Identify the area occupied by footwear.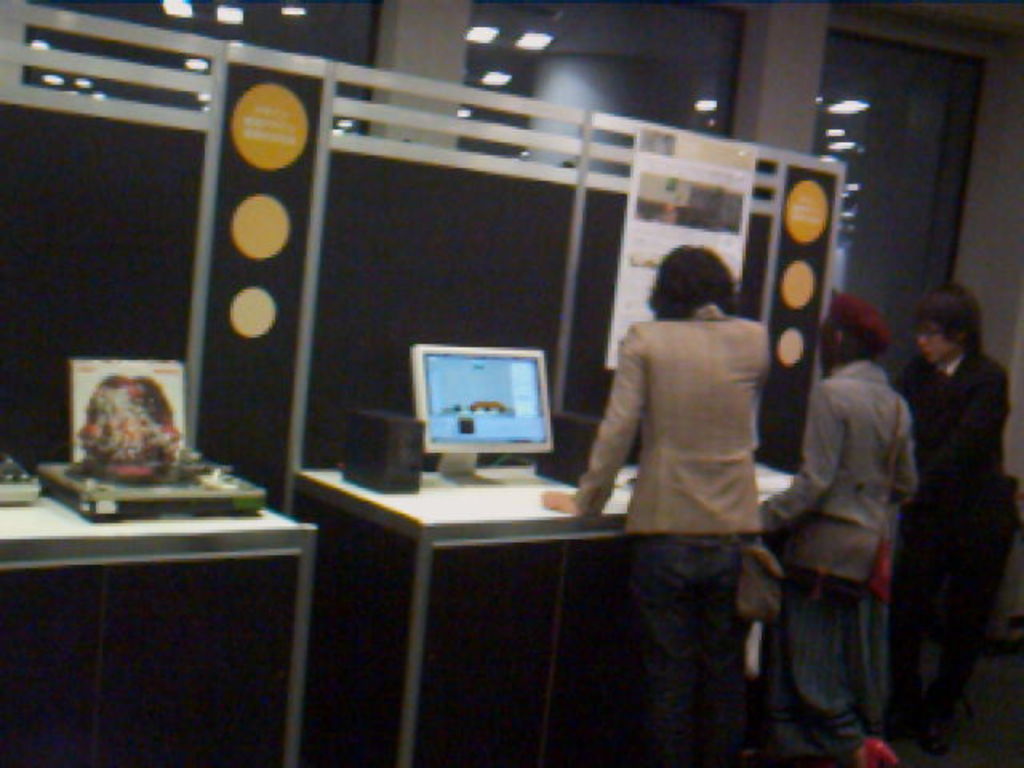
Area: select_region(858, 734, 901, 766).
